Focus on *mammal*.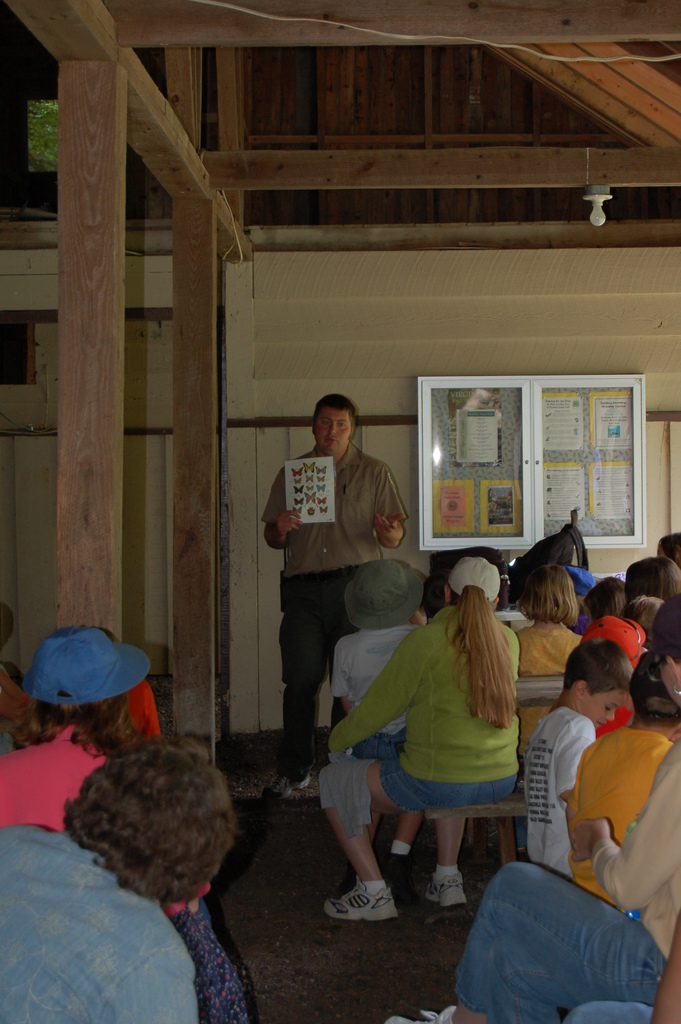
Focused at region(585, 614, 648, 742).
